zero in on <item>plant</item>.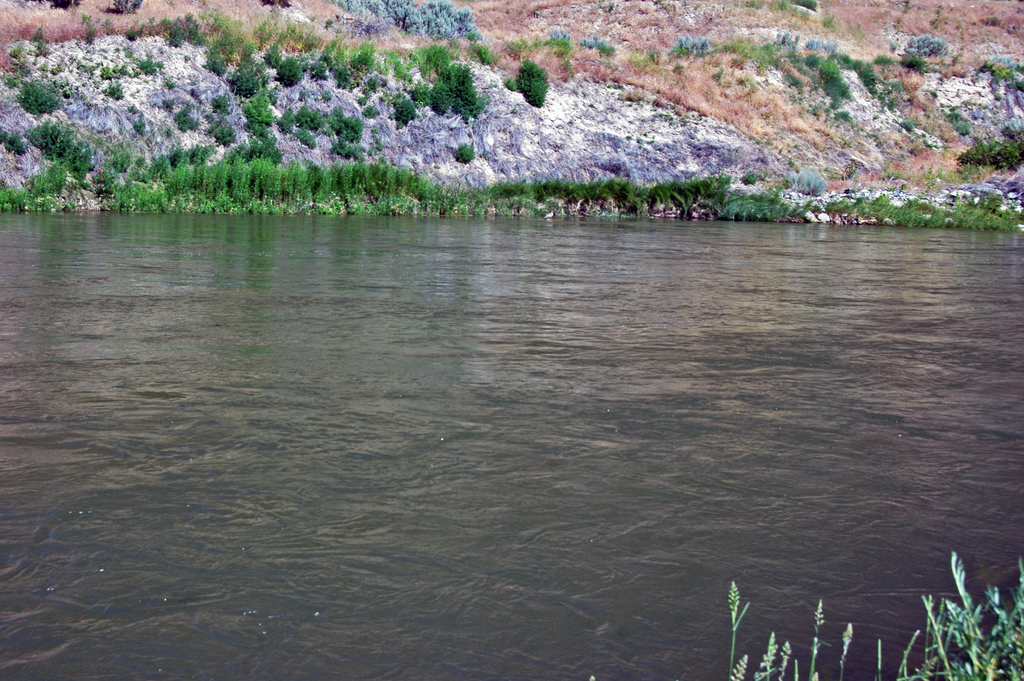
Zeroed in: 717,534,1023,680.
